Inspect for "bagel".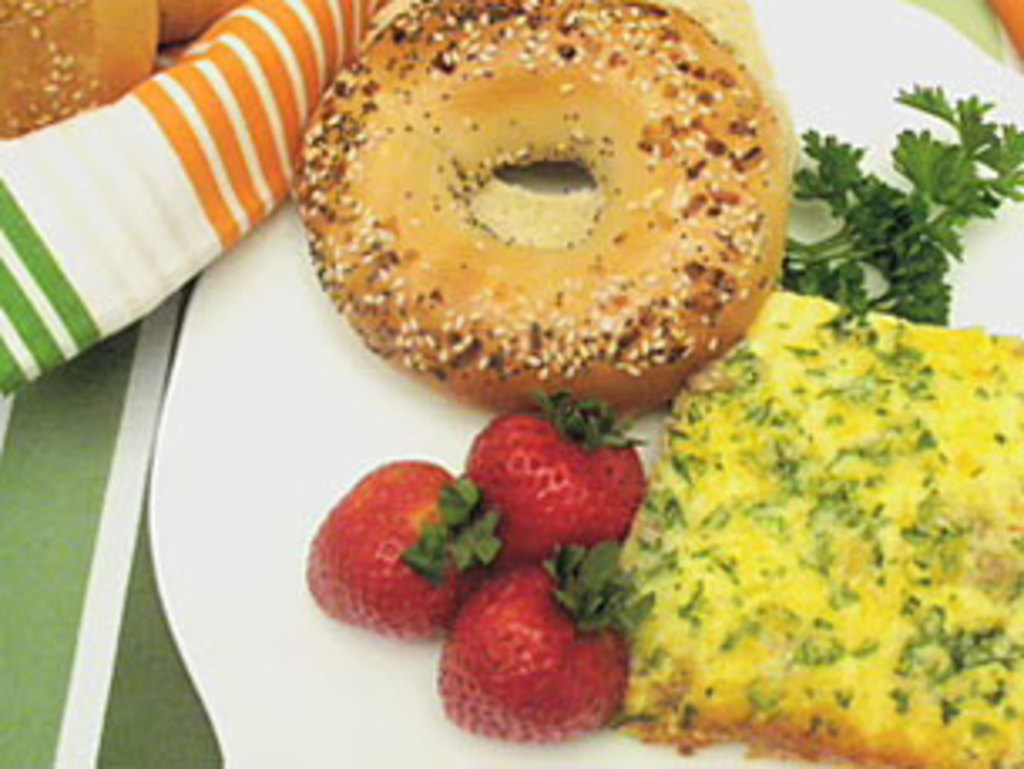
Inspection: (285,0,792,413).
